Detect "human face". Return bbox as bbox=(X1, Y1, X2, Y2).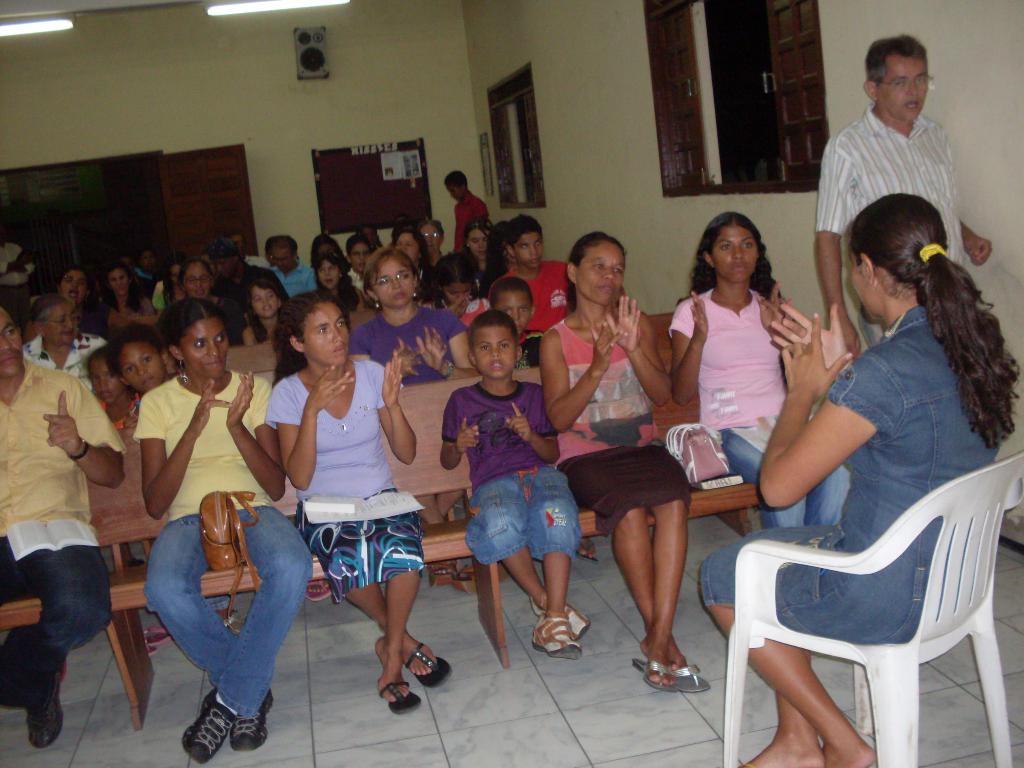
bbox=(371, 257, 413, 308).
